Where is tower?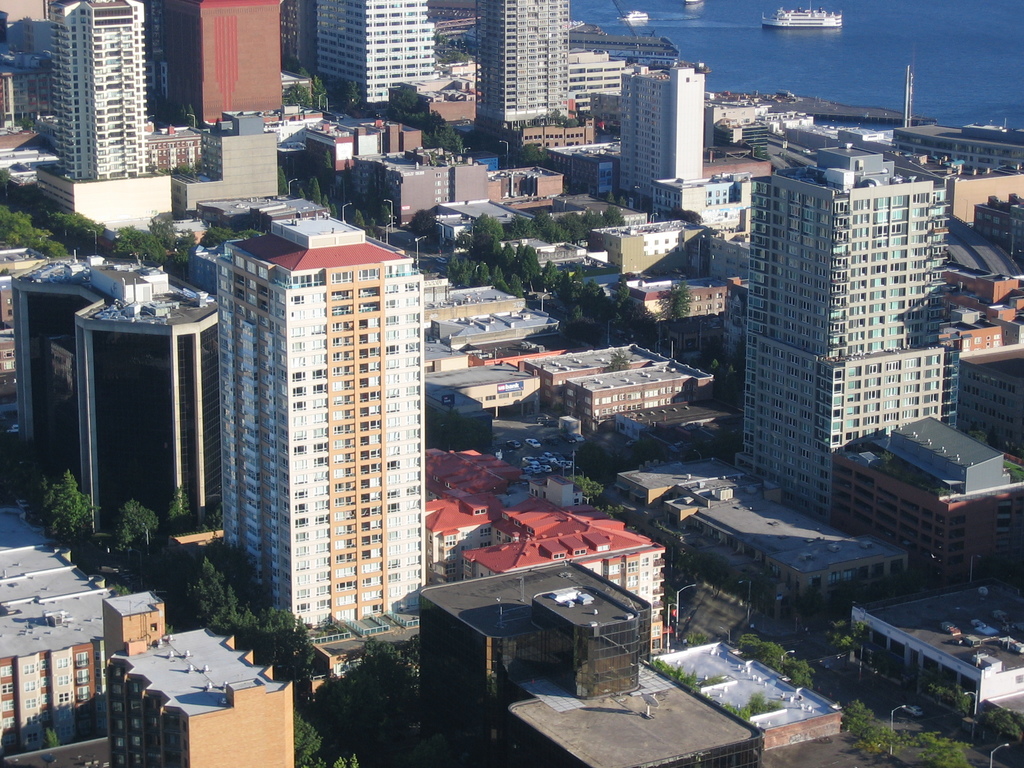
rect(201, 196, 434, 660).
